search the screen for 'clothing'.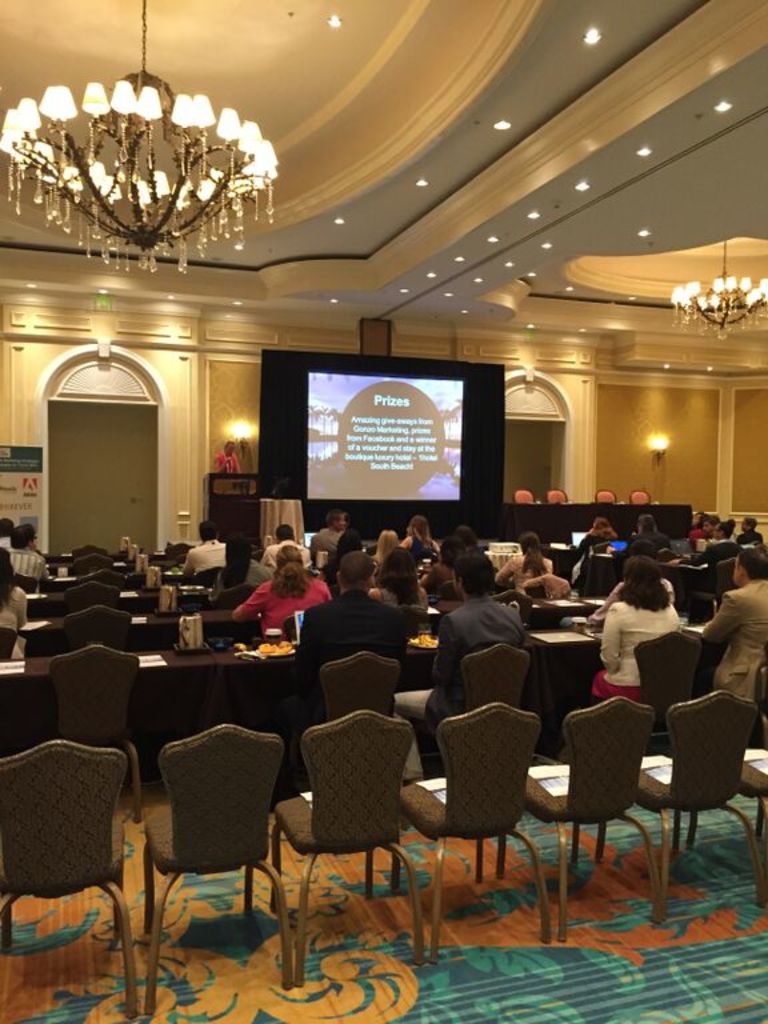
Found at region(496, 549, 551, 585).
